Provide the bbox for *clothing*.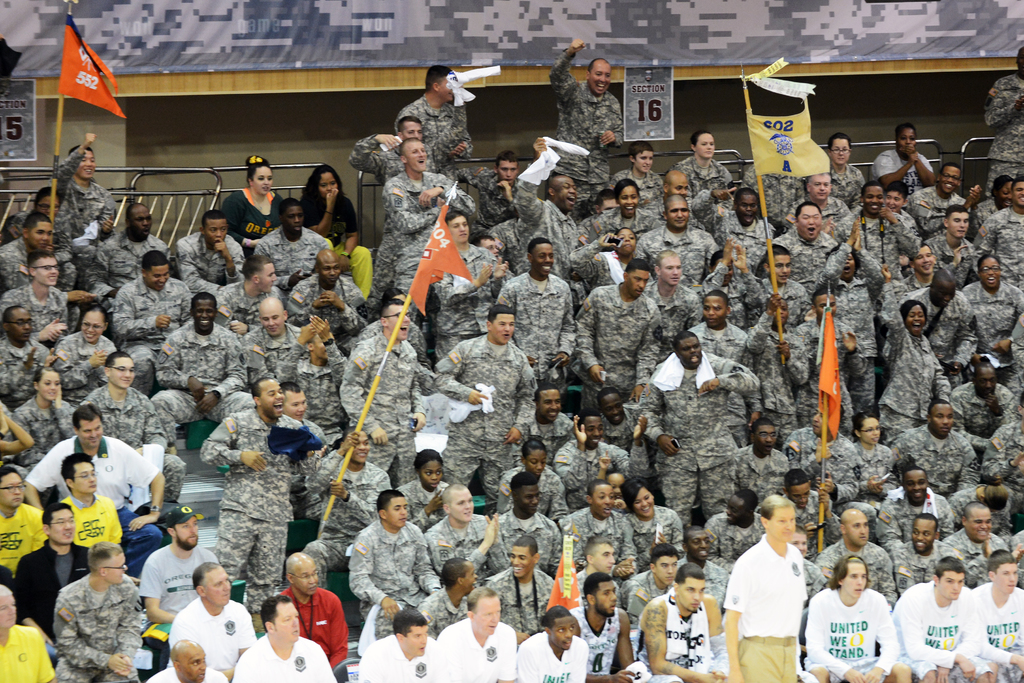
locate(827, 582, 905, 682).
